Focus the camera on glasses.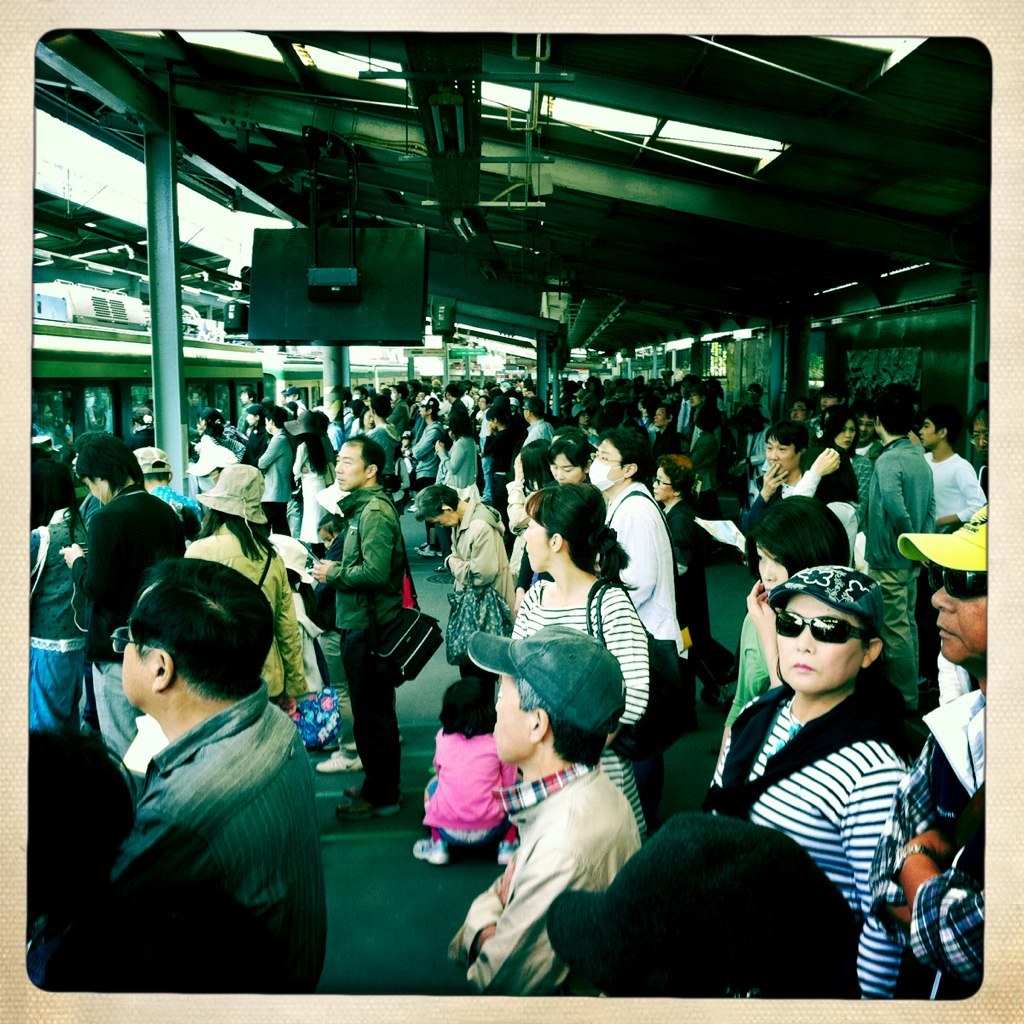
Focus region: x1=651 y1=476 x2=676 y2=492.
